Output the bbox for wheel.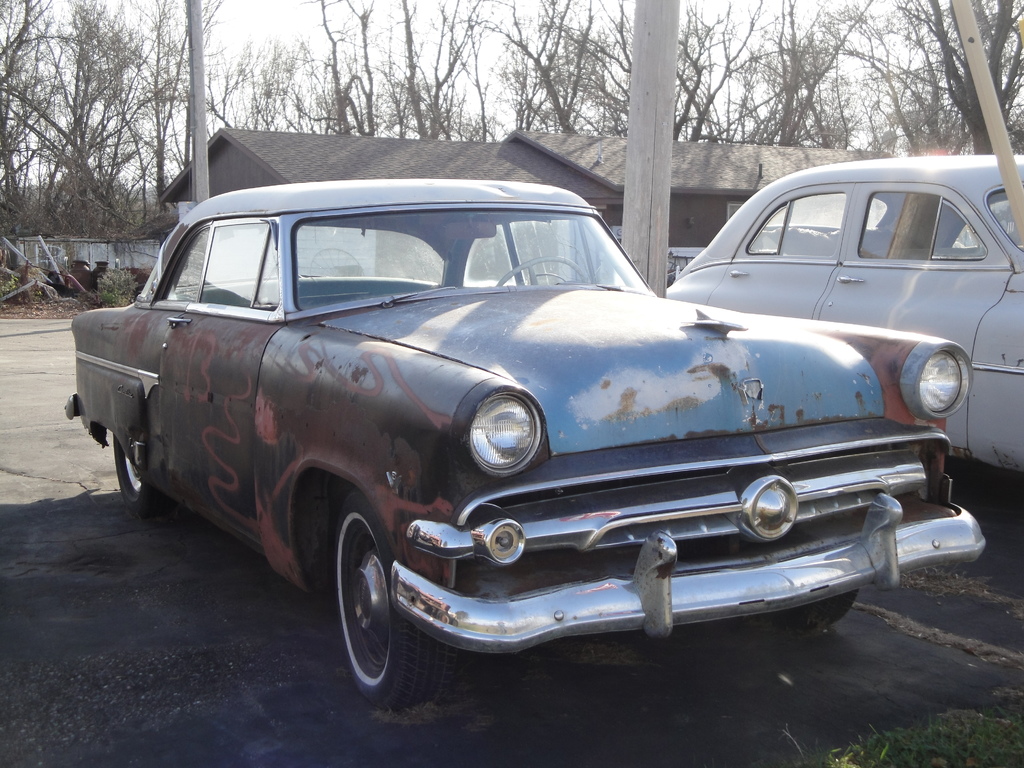
{"left": 113, "top": 433, "right": 175, "bottom": 521}.
